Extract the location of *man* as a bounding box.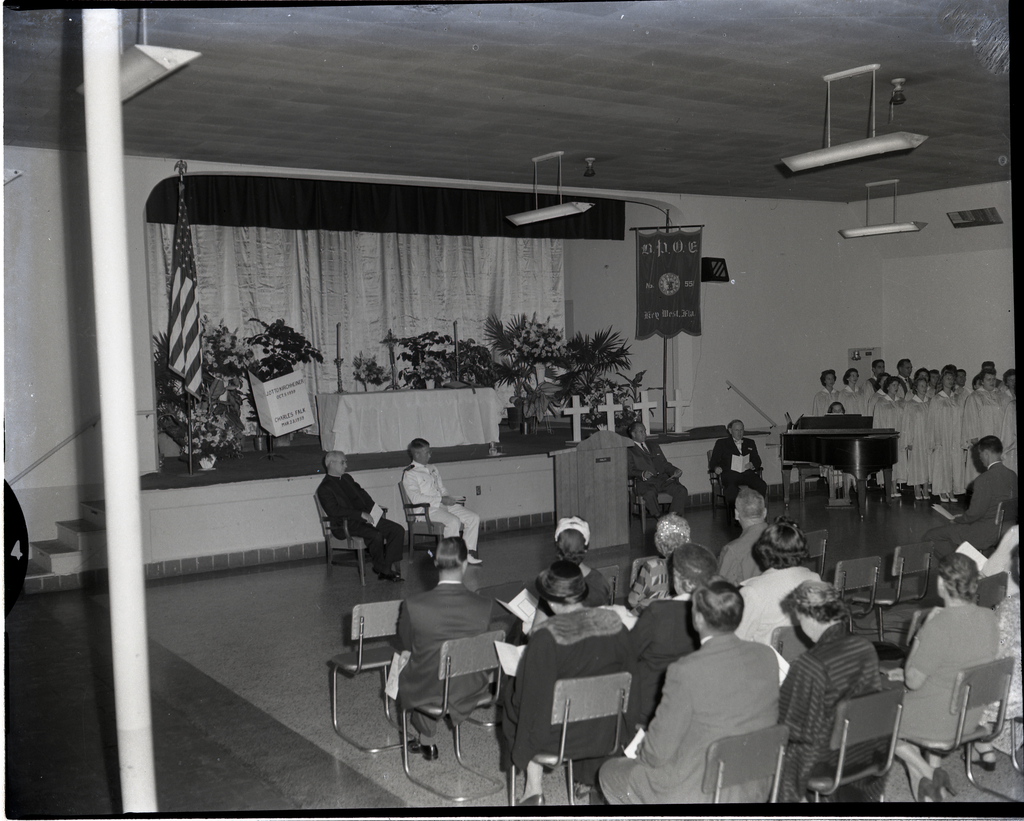
bbox=(708, 423, 760, 513).
